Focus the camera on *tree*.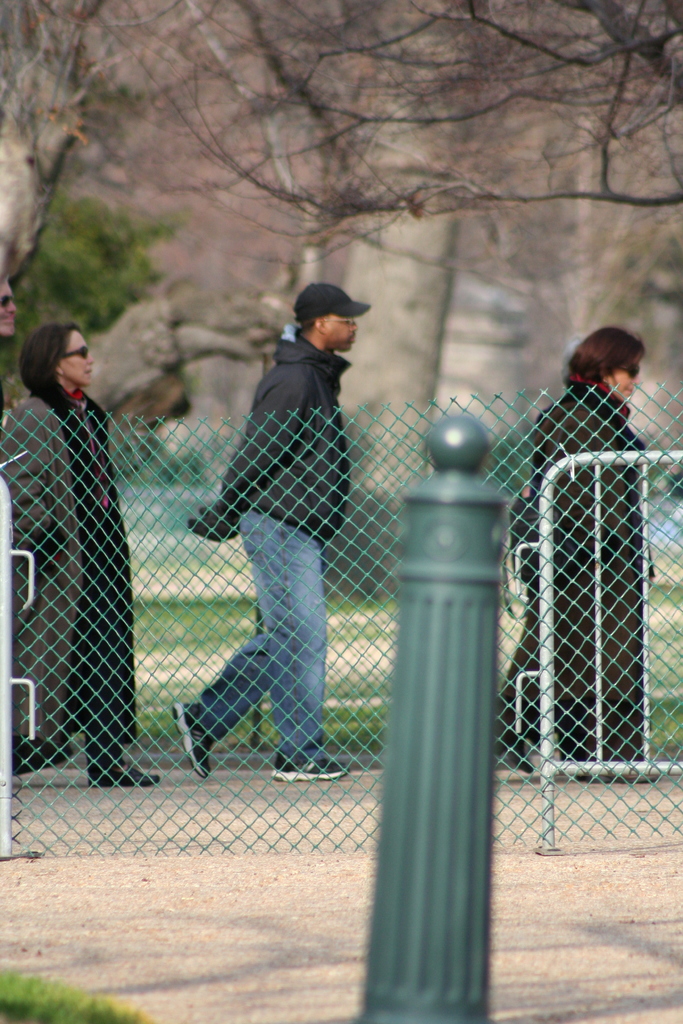
Focus region: [0,166,192,410].
